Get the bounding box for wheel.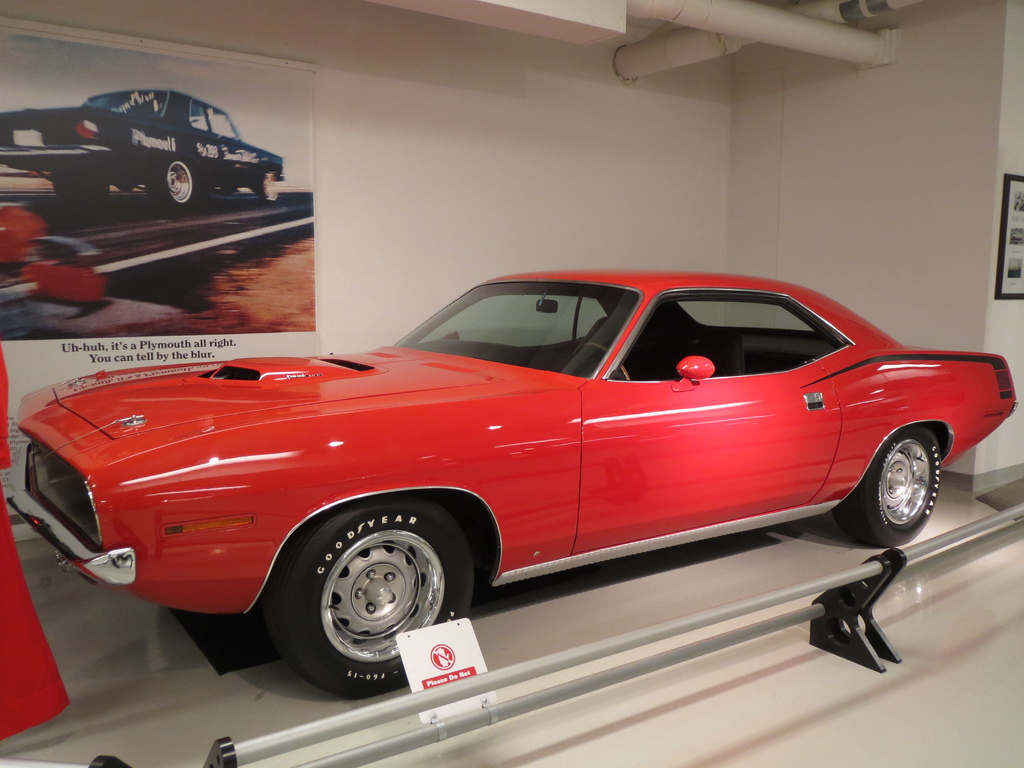
868/434/945/544.
